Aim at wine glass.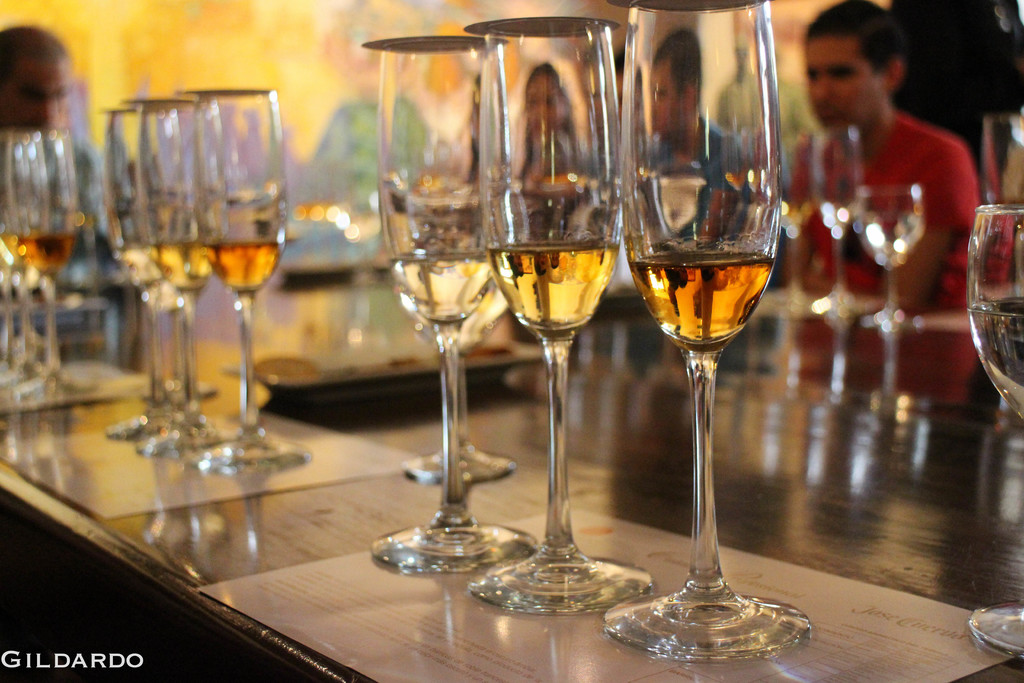
Aimed at [left=805, top=126, right=863, bottom=317].
